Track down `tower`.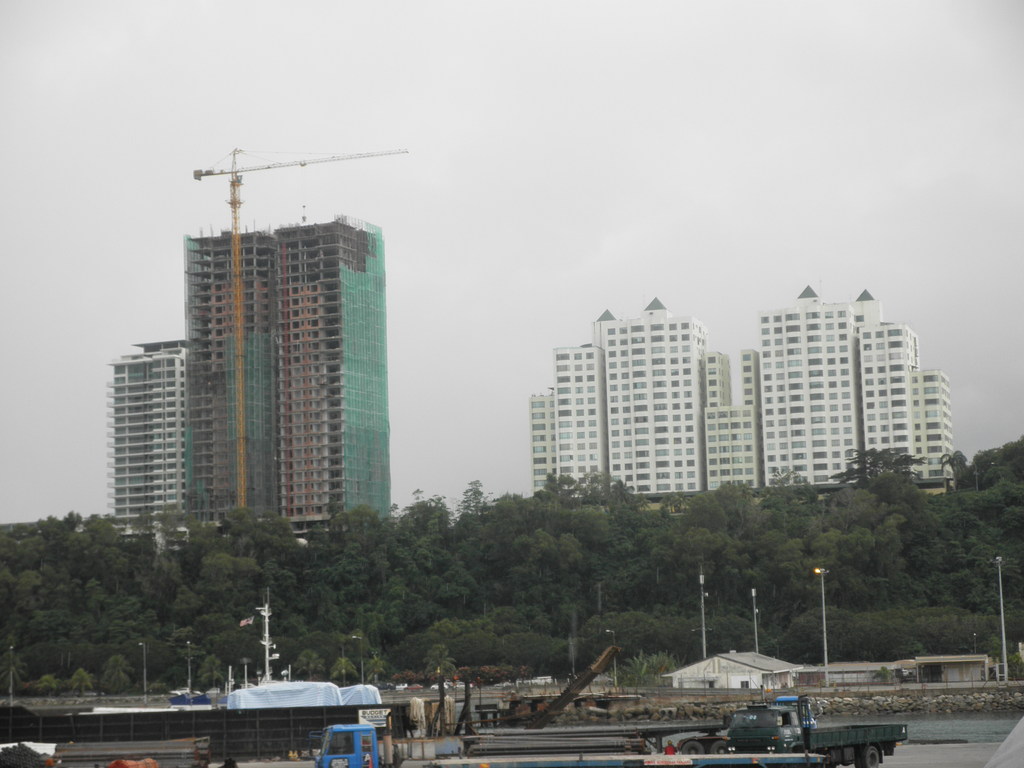
Tracked to 713/278/942/503.
